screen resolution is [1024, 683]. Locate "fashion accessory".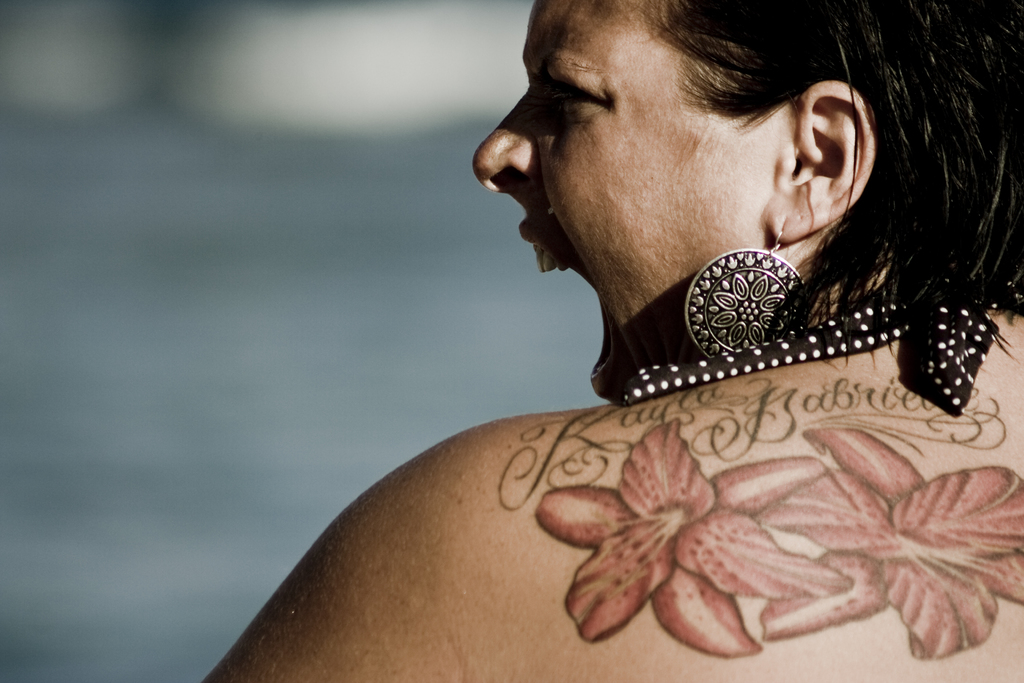
622, 295, 1000, 420.
